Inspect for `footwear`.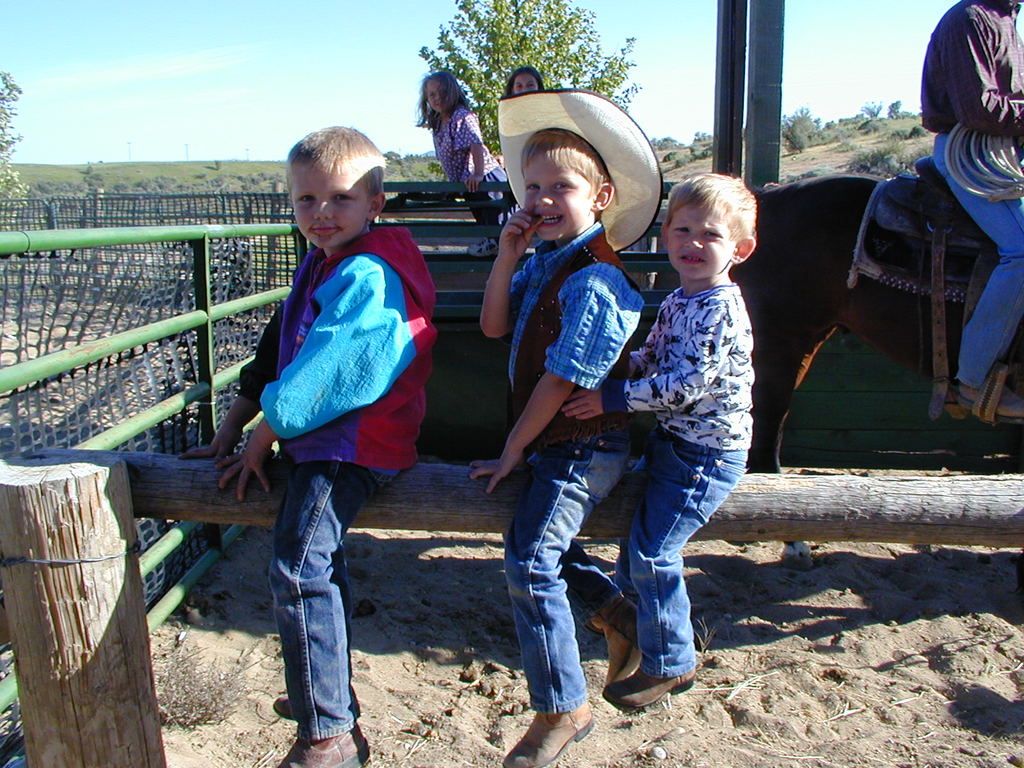
Inspection: bbox=(601, 659, 698, 717).
